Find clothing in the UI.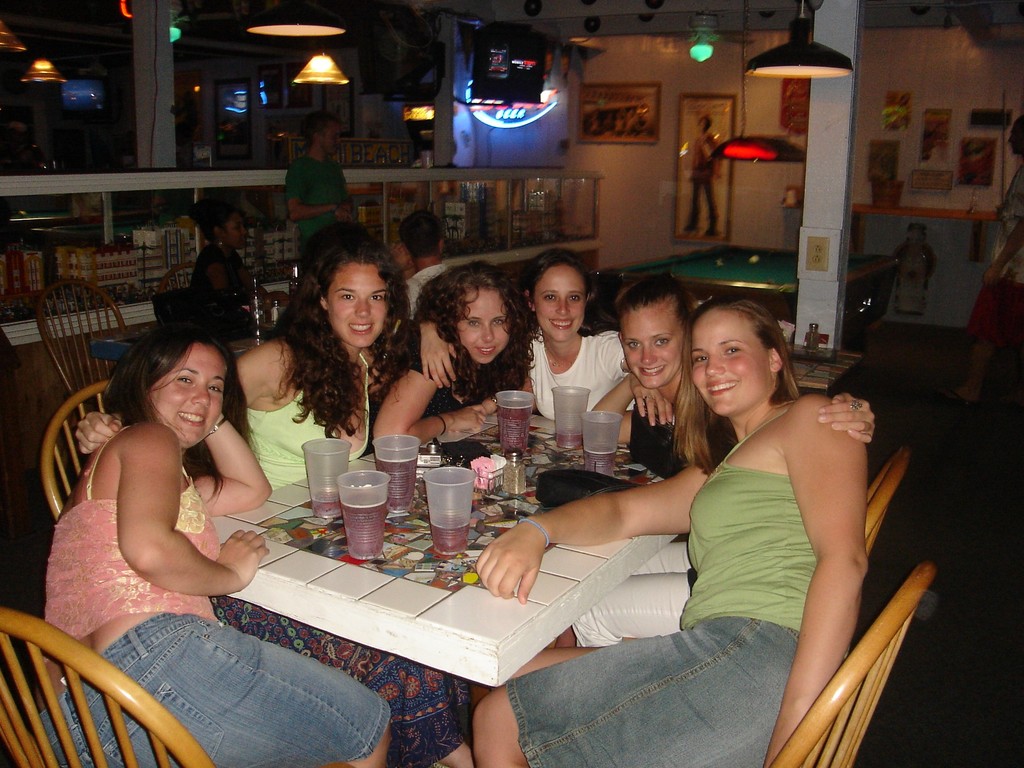
UI element at x1=28, y1=607, x2=412, y2=767.
